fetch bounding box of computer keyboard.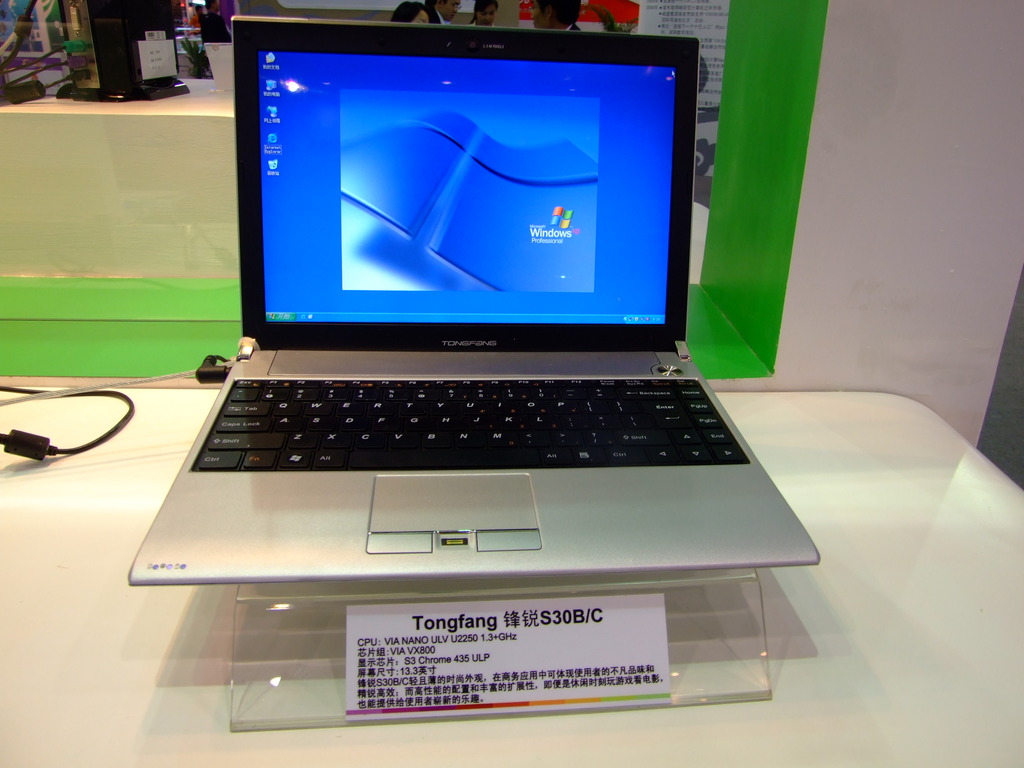
Bbox: (193,369,749,468).
